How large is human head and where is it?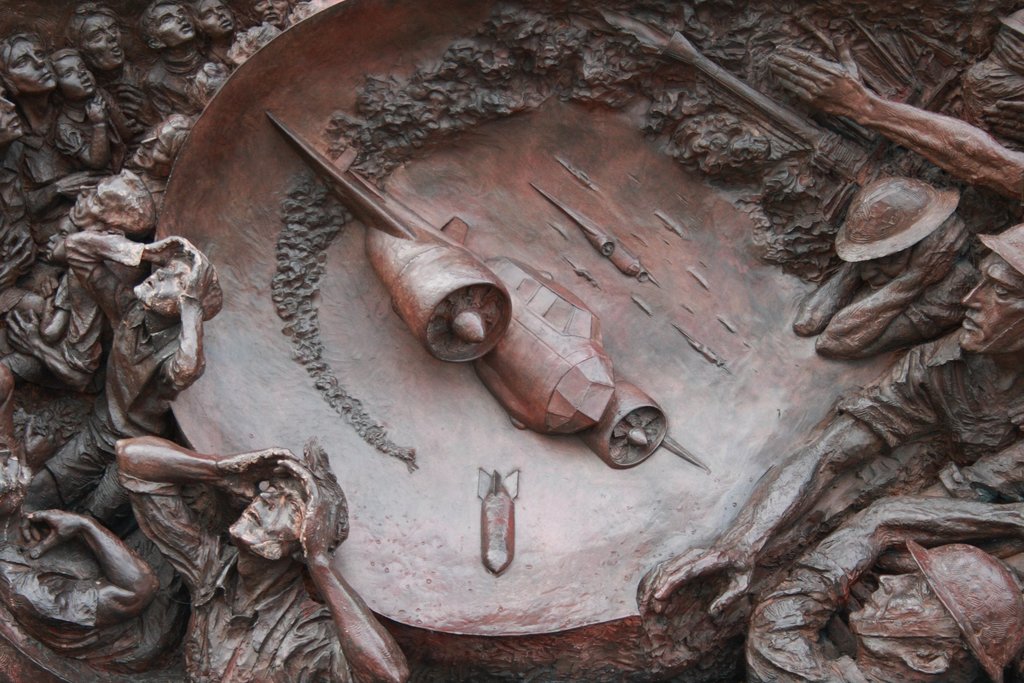
Bounding box: l=0, t=35, r=63, b=95.
